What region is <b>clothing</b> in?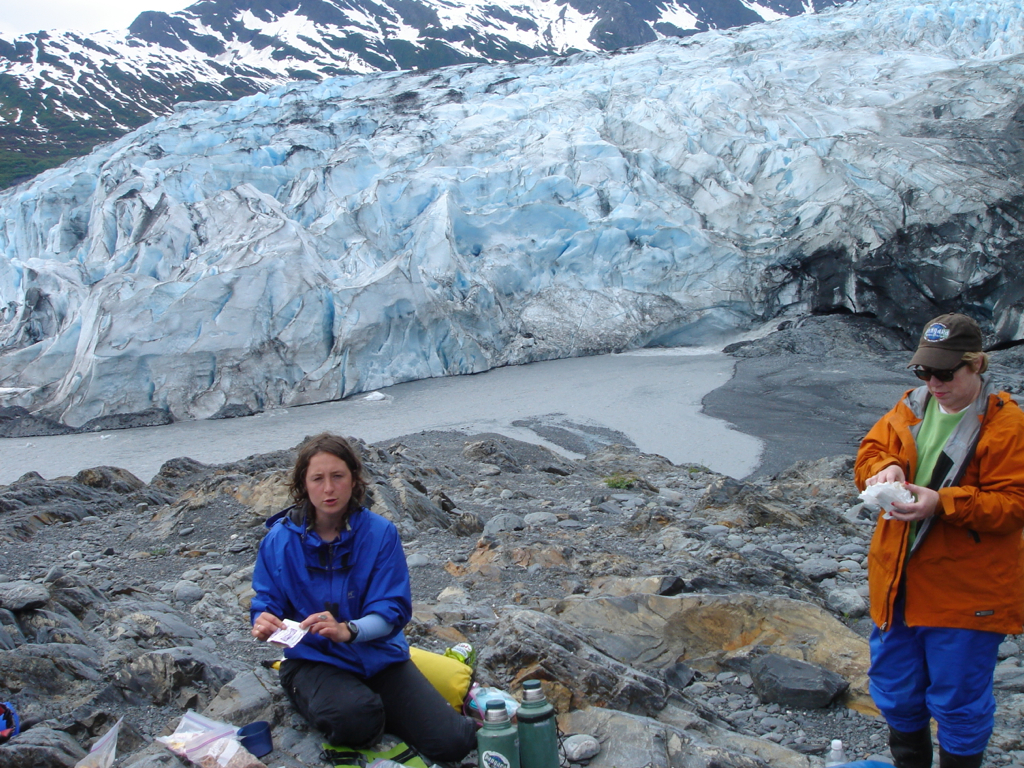
[left=248, top=497, right=476, bottom=761].
